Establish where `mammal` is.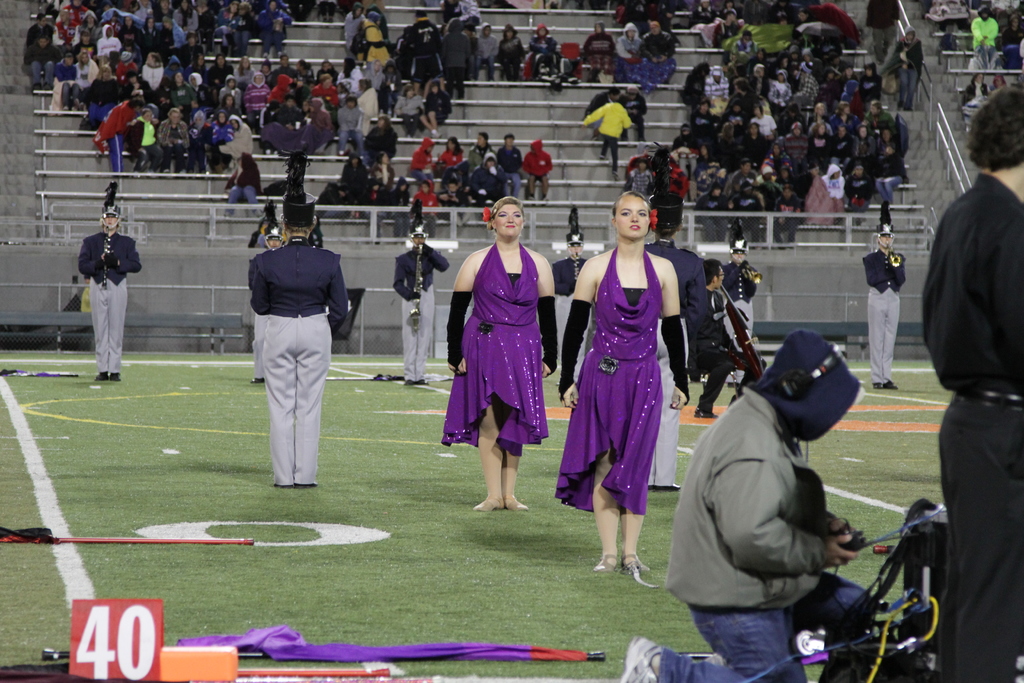
Established at 870:96:893:126.
